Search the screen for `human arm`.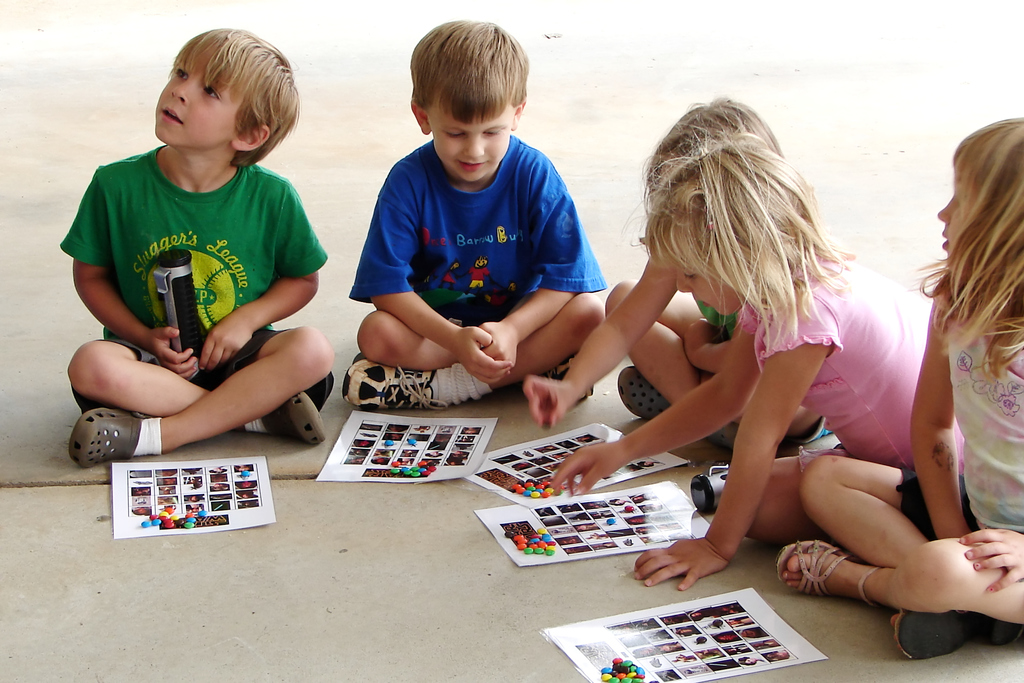
Found at {"x1": 193, "y1": 180, "x2": 330, "y2": 373}.
